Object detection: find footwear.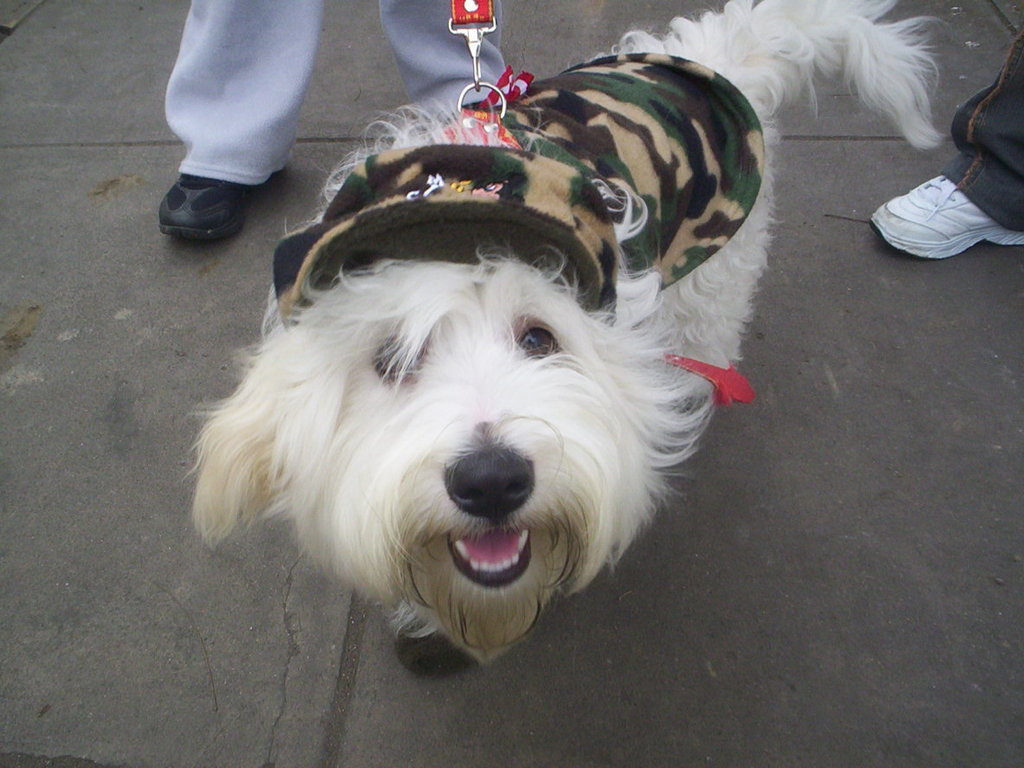
156, 170, 248, 245.
